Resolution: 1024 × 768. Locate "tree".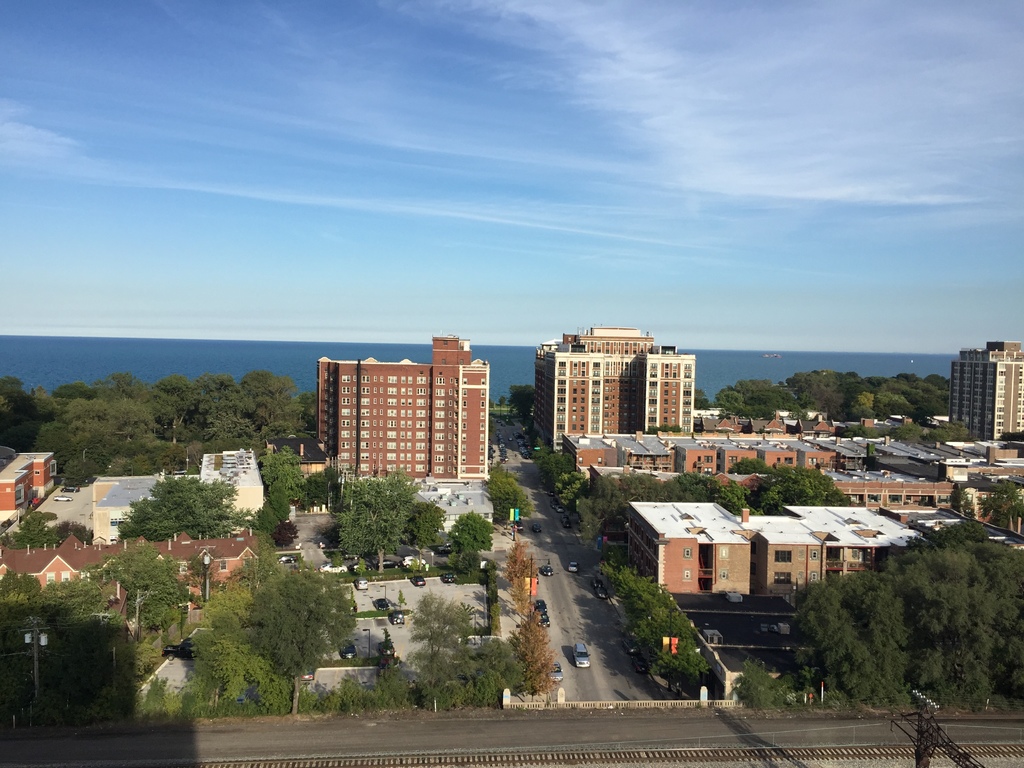
790,519,1023,707.
